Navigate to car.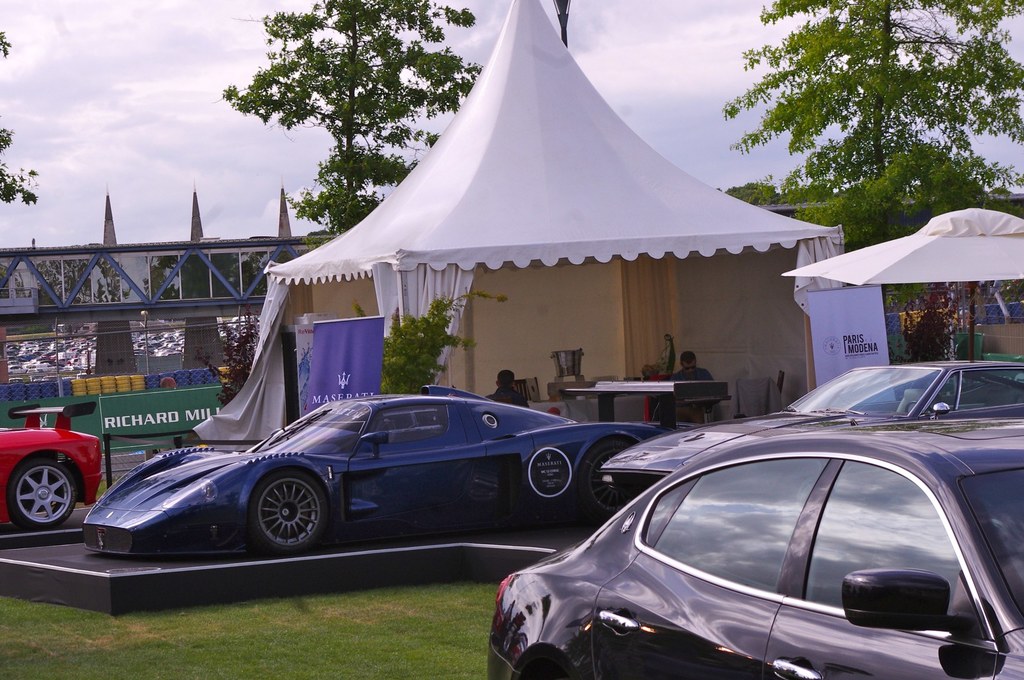
Navigation target: bbox=[0, 397, 105, 534].
